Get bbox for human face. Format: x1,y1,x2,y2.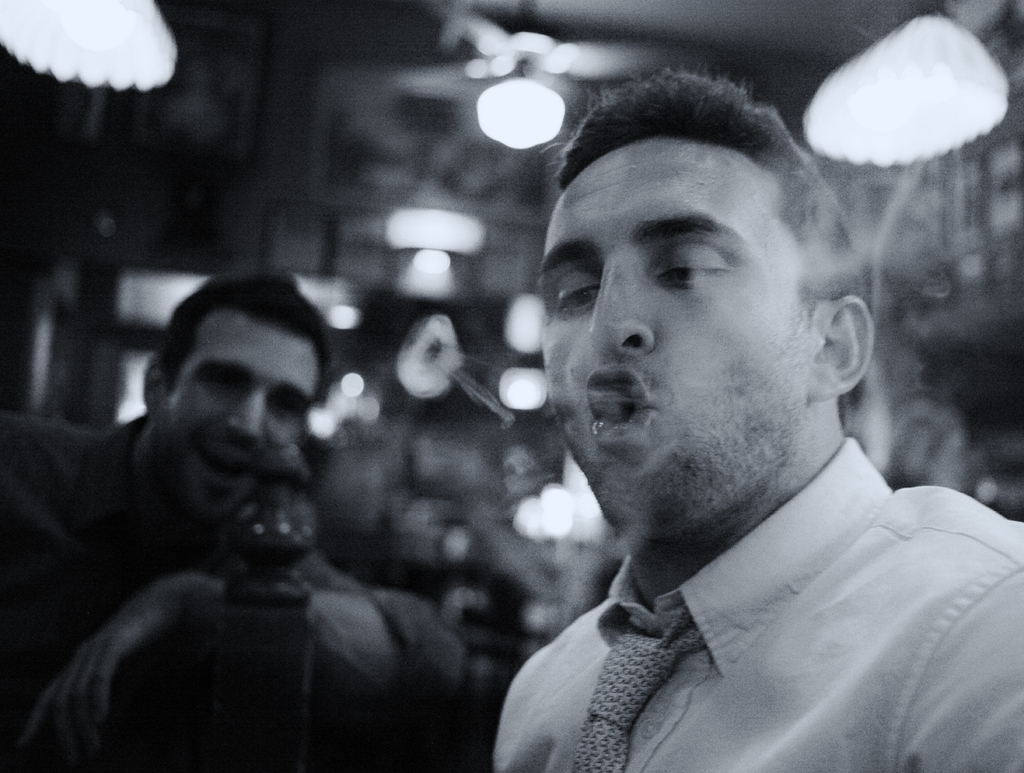
539,138,810,534.
